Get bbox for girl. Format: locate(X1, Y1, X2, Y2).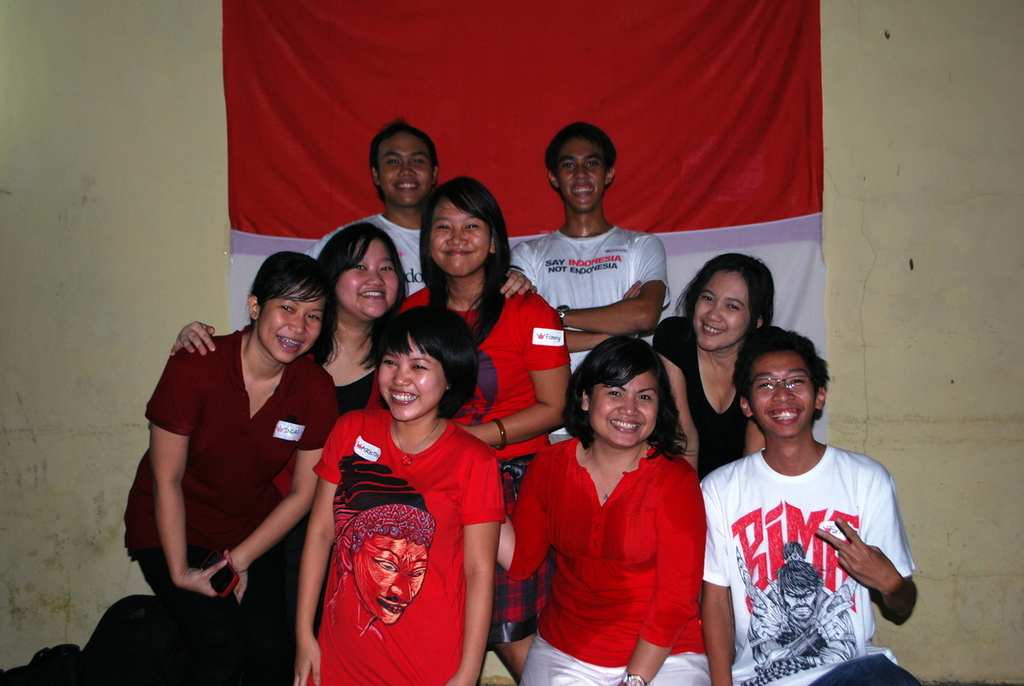
locate(298, 305, 507, 685).
